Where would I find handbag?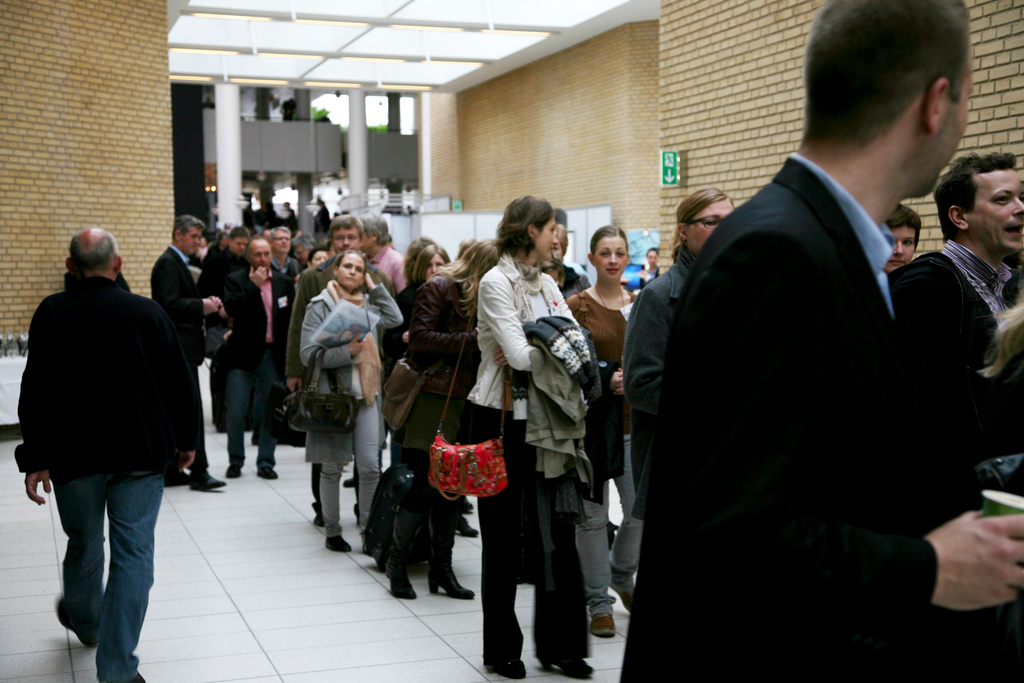
At bbox=(288, 342, 353, 432).
